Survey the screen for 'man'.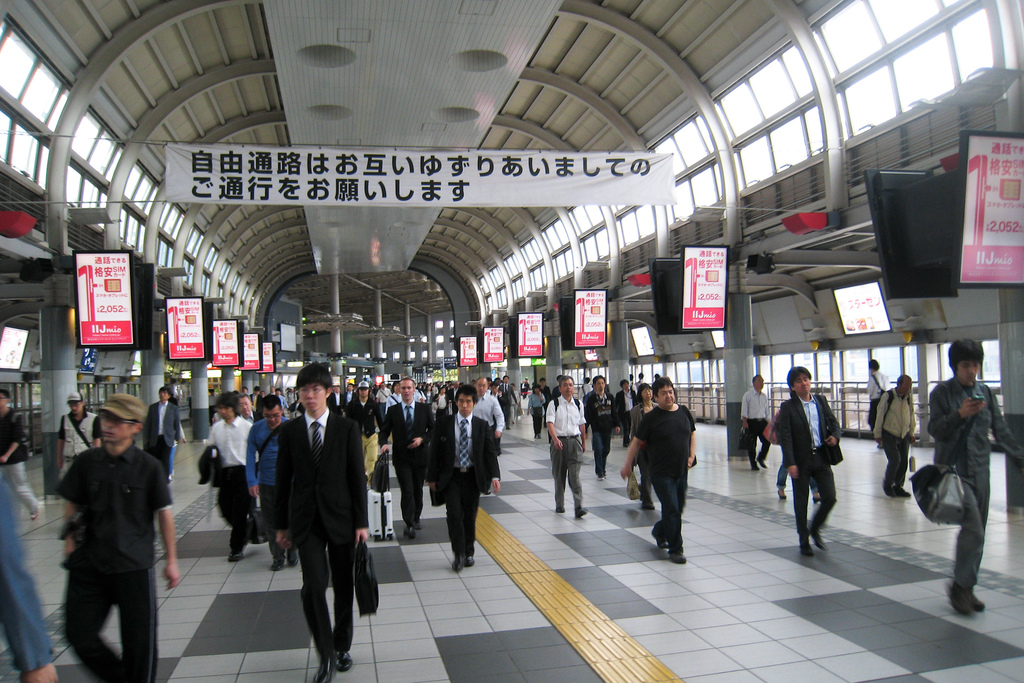
Survey found: rect(47, 377, 172, 676).
